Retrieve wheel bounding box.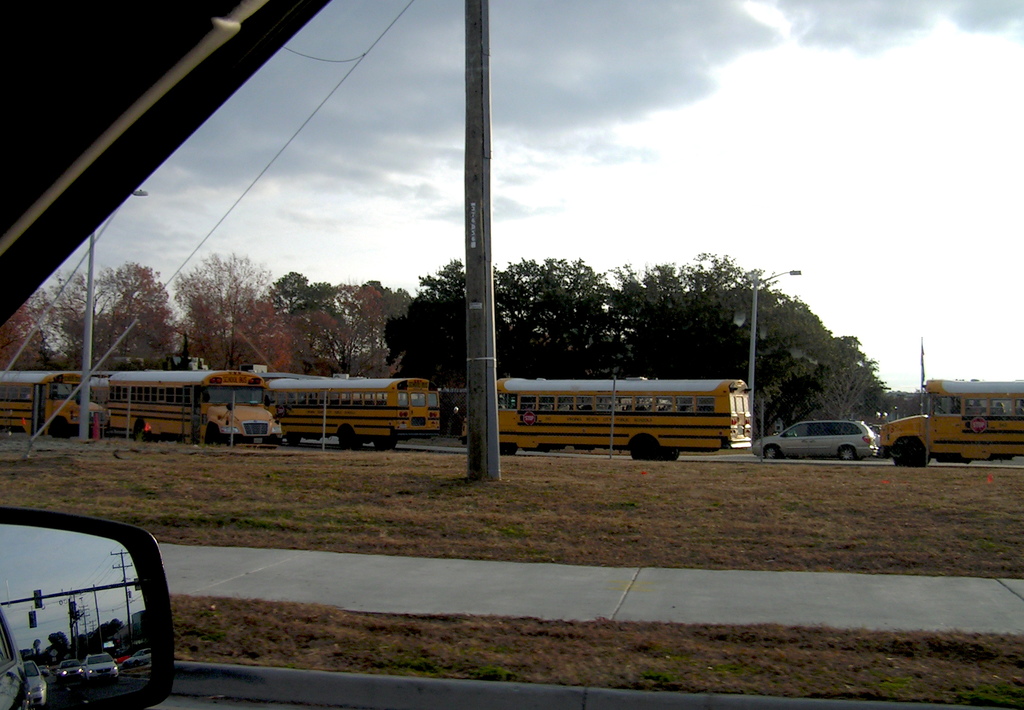
Bounding box: (339, 428, 364, 449).
